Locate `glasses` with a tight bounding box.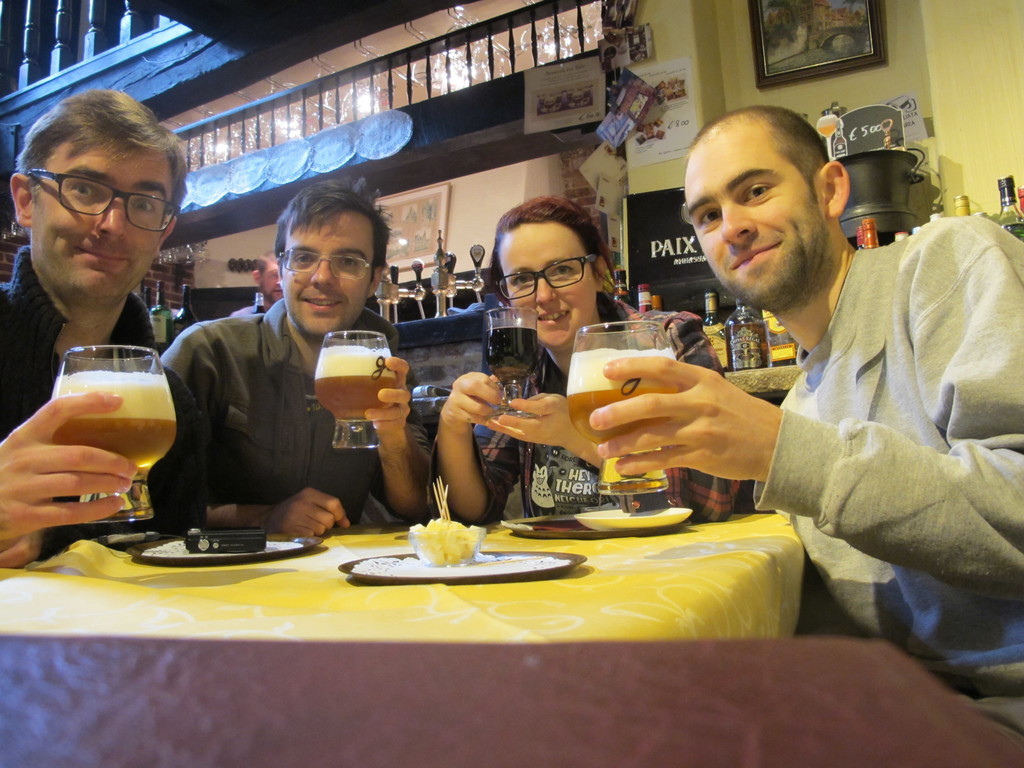
box(22, 169, 177, 236).
